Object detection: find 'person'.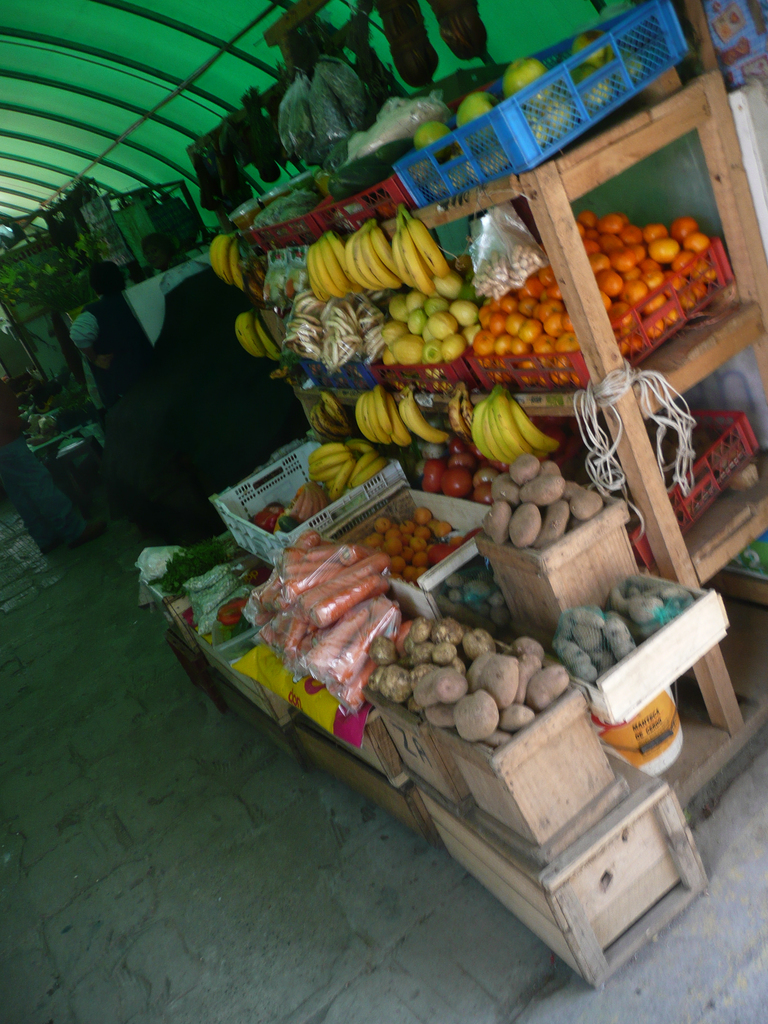
0, 375, 108, 553.
